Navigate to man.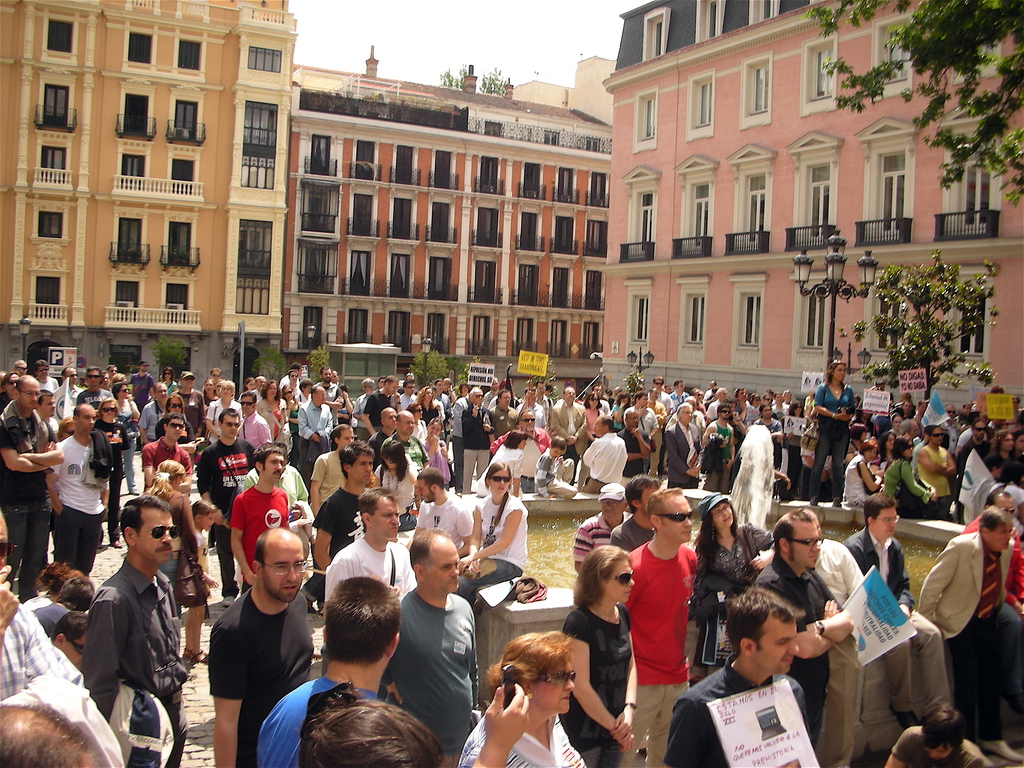
Navigation target: (55,410,112,582).
